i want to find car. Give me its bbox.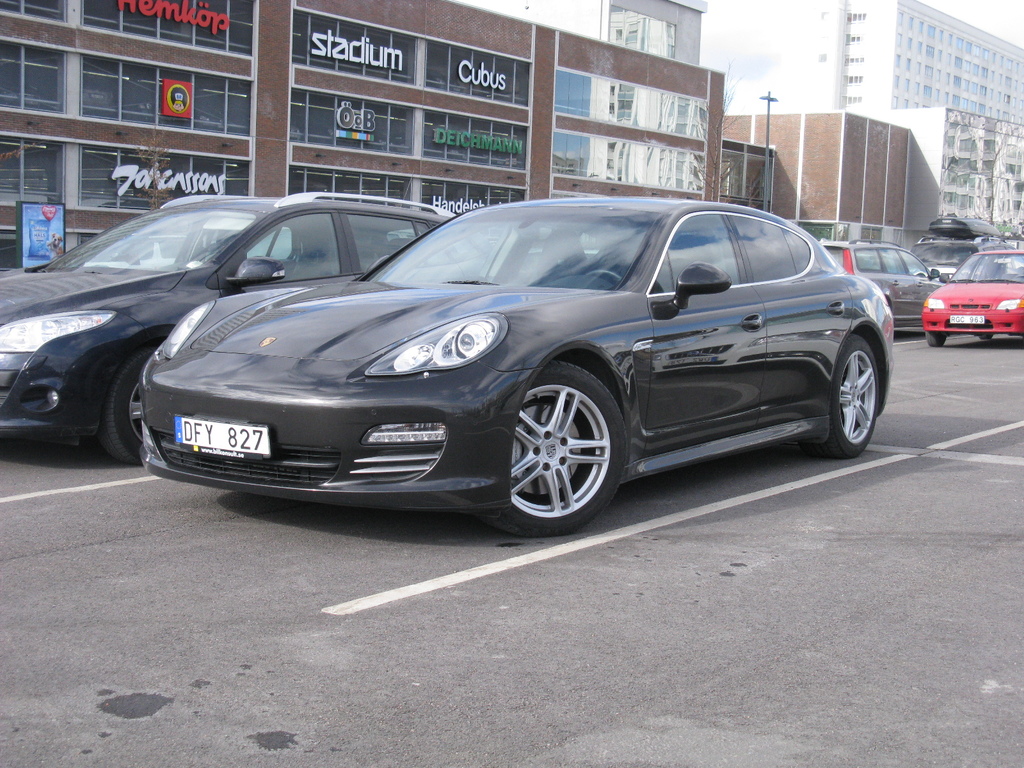
824, 243, 947, 334.
